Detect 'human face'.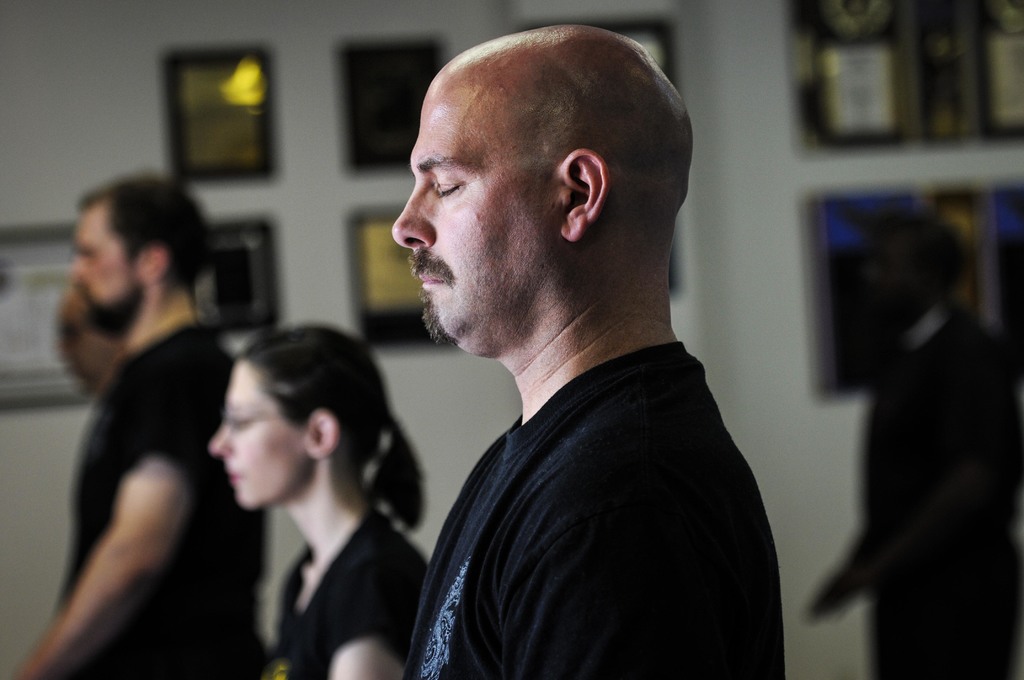
Detected at Rect(207, 363, 308, 510).
